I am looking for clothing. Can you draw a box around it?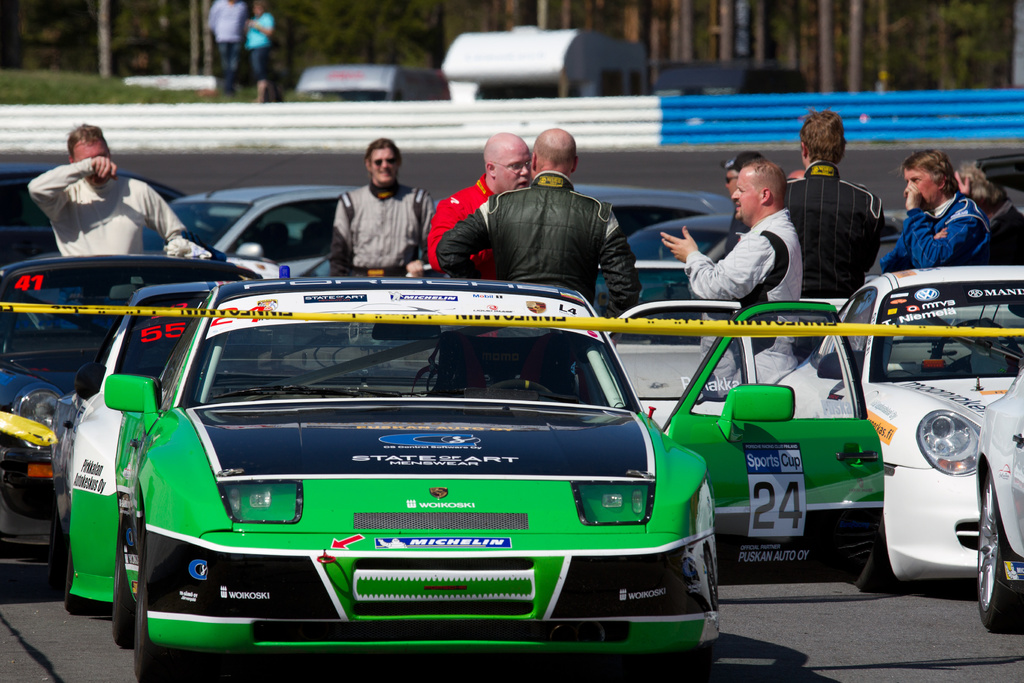
Sure, the bounding box is bbox=[444, 173, 637, 299].
